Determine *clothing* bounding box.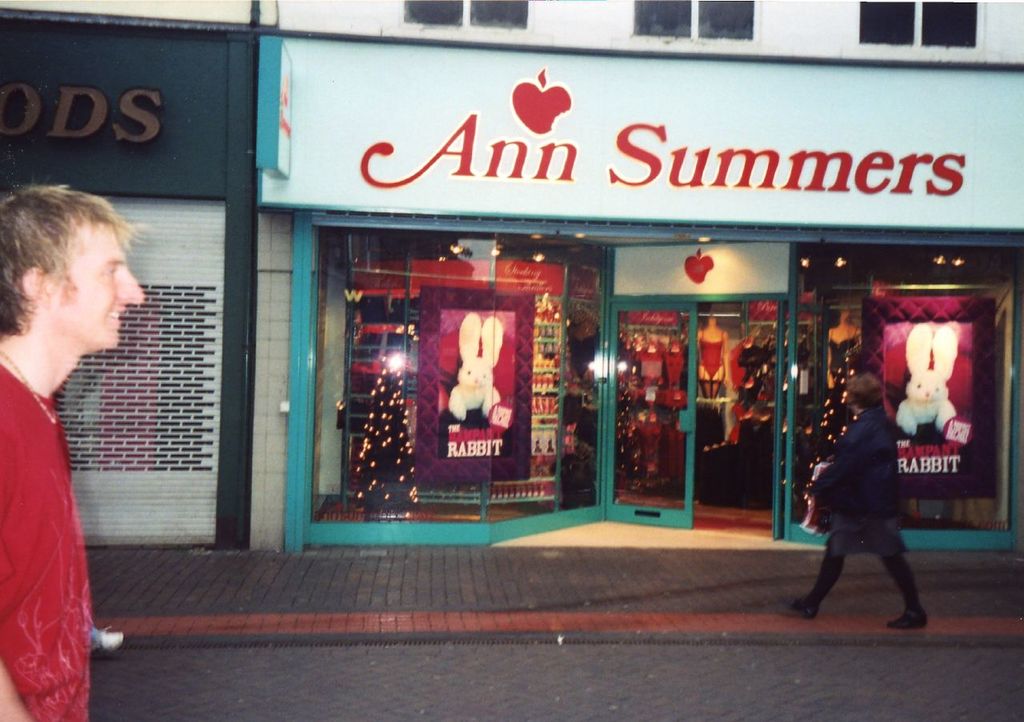
Determined: pyautogui.locateOnScreen(638, 345, 665, 376).
